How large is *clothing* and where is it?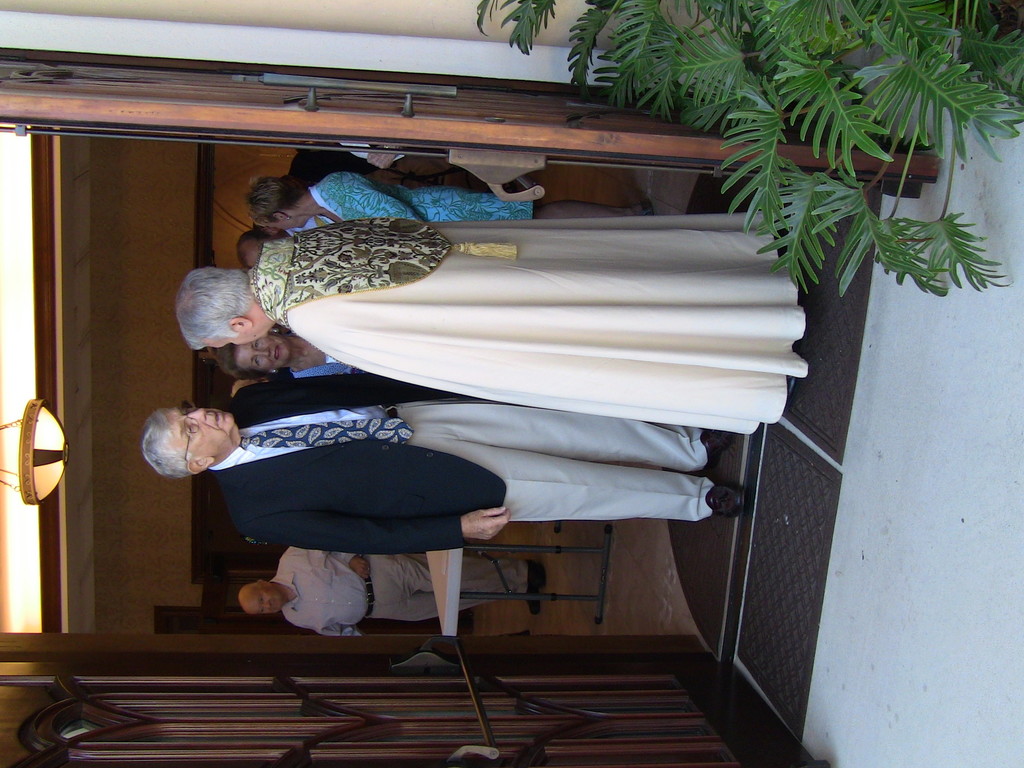
Bounding box: bbox=[316, 172, 534, 228].
